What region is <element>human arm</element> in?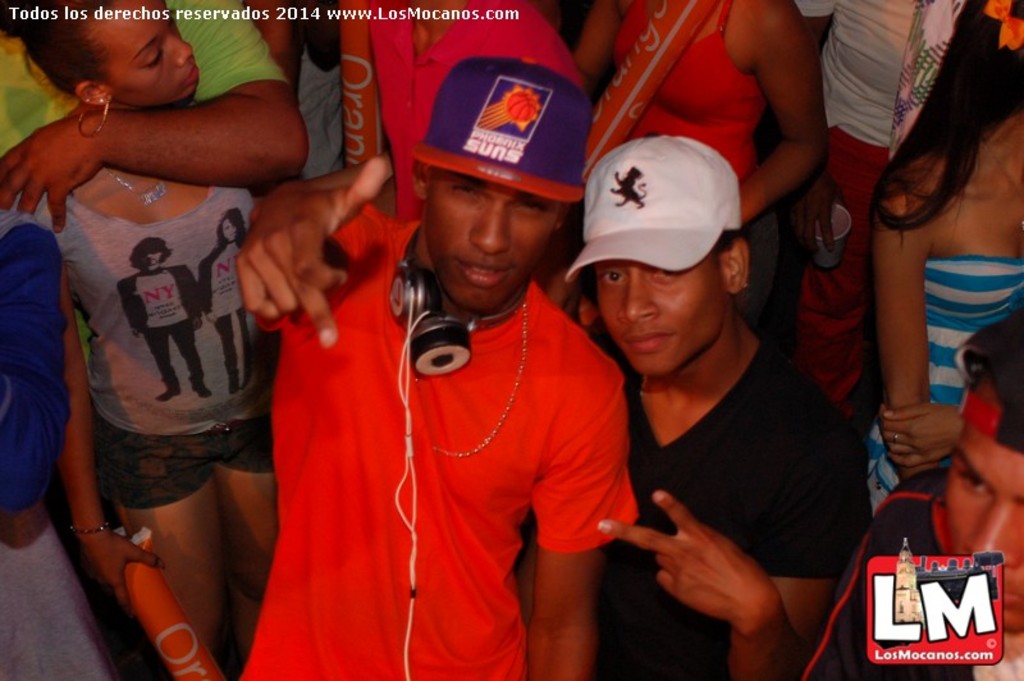
box(799, 0, 837, 28).
